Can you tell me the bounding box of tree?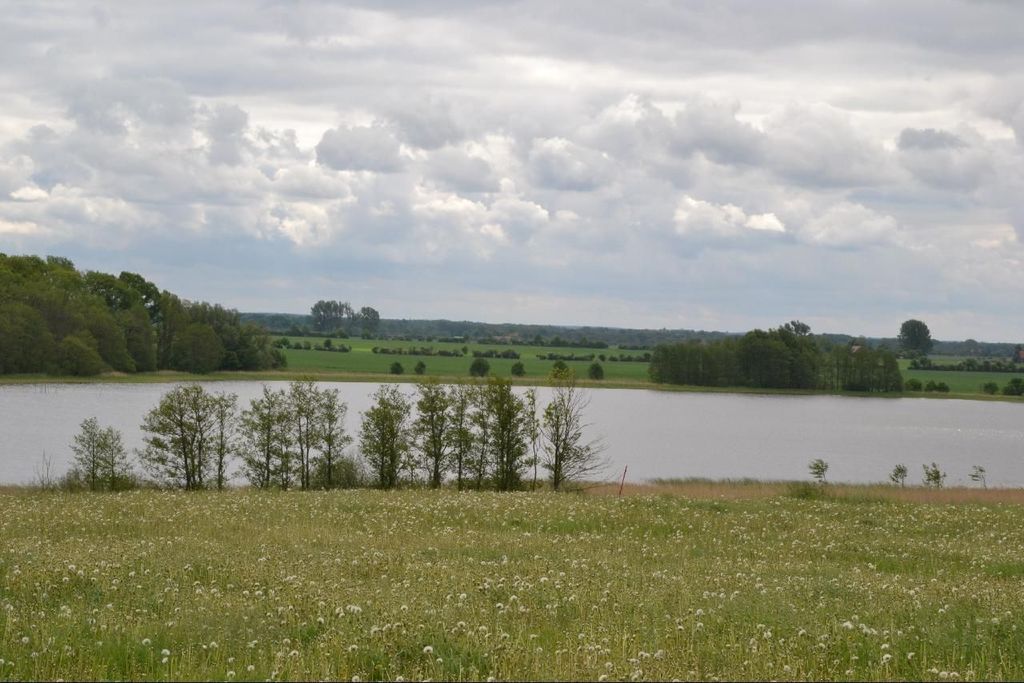
detection(218, 323, 301, 373).
